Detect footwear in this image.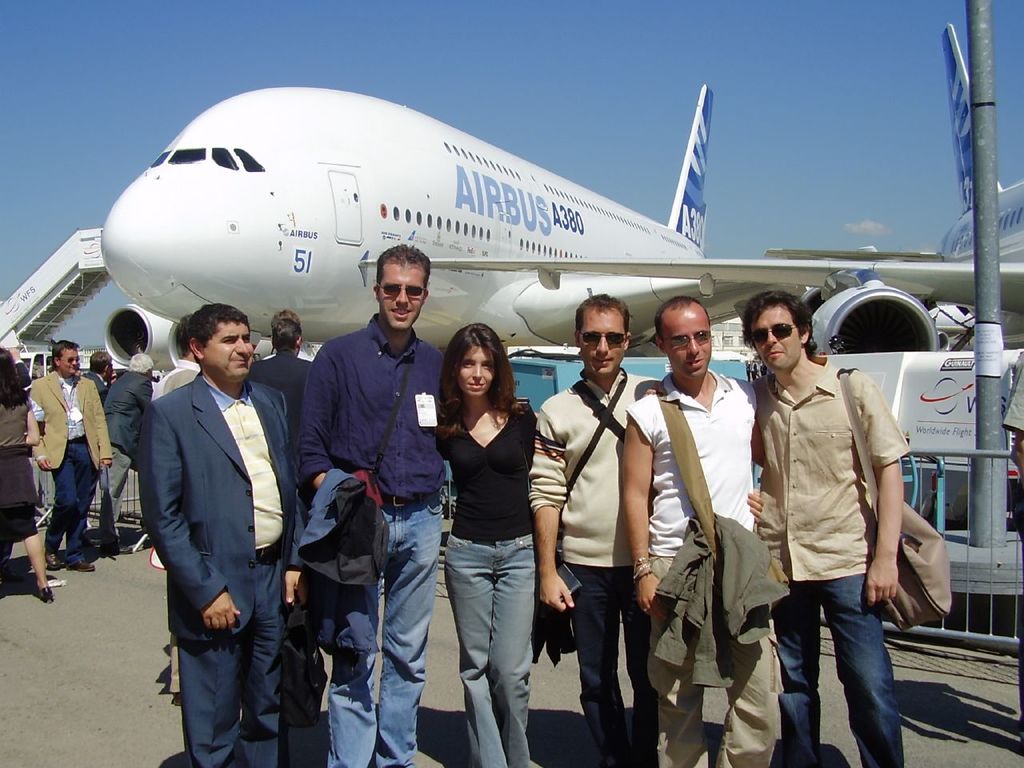
Detection: x1=44, y1=554, x2=58, y2=570.
